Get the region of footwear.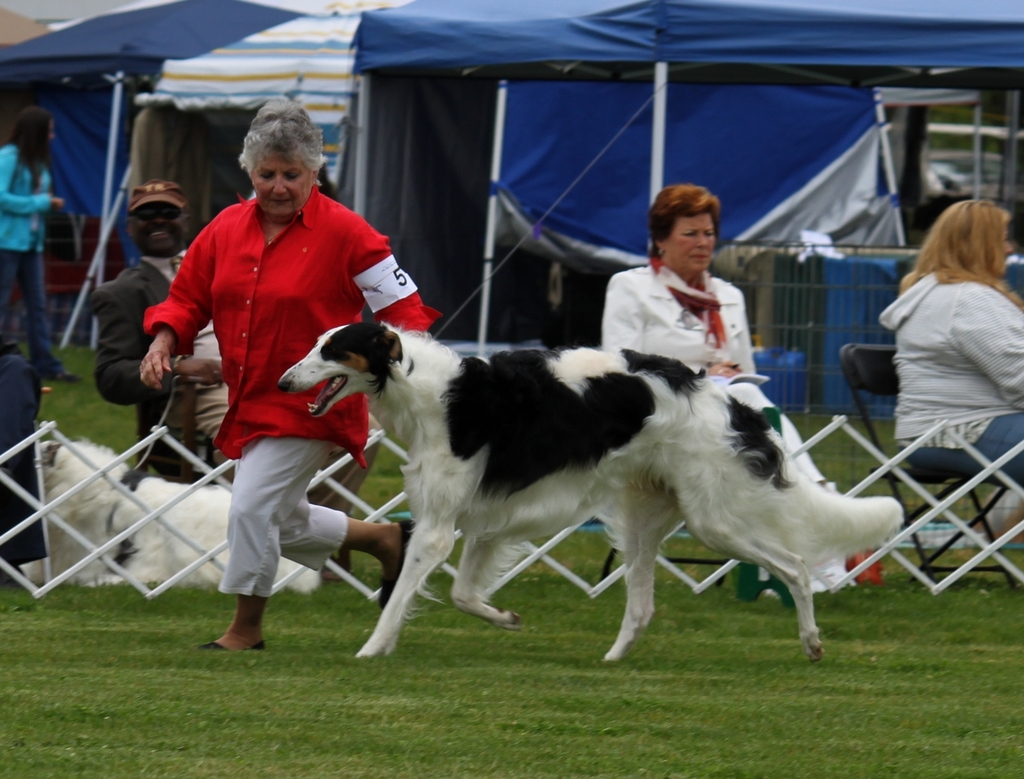
[195,640,269,651].
